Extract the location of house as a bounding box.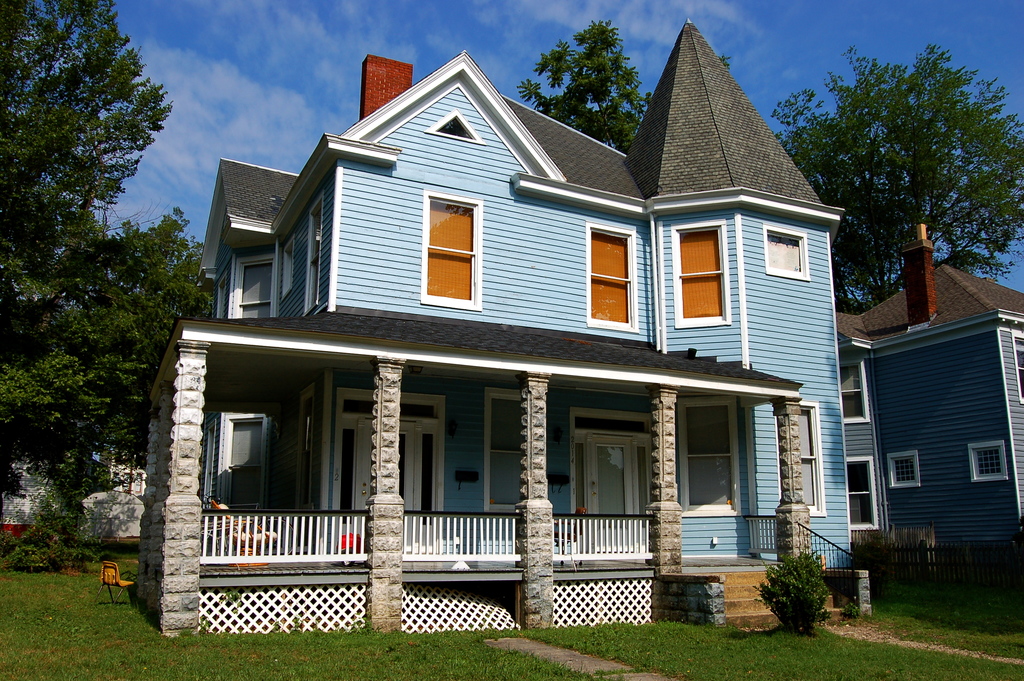
region(833, 221, 1023, 634).
